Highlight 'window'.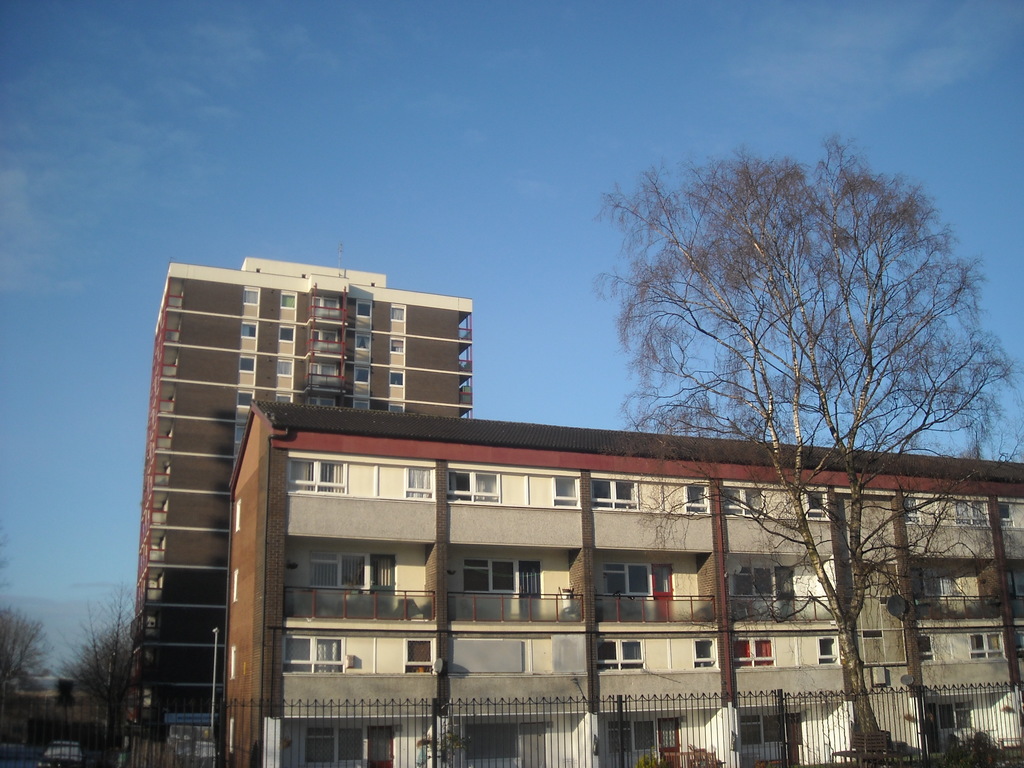
Highlighted region: <box>584,468,720,524</box>.
